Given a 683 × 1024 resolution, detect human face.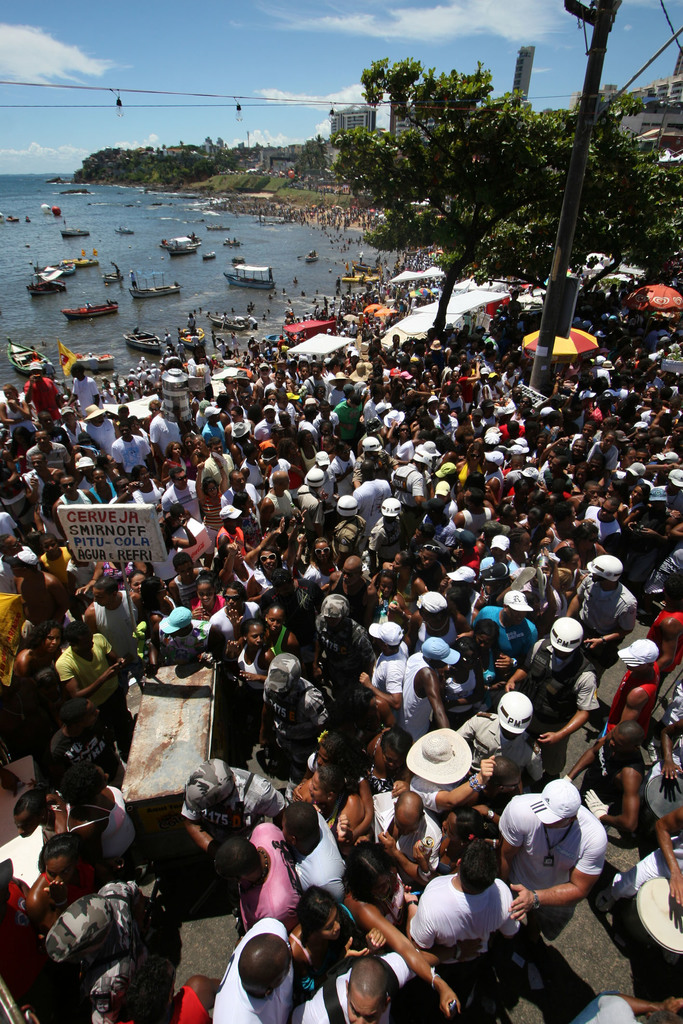
BBox(638, 455, 645, 462).
